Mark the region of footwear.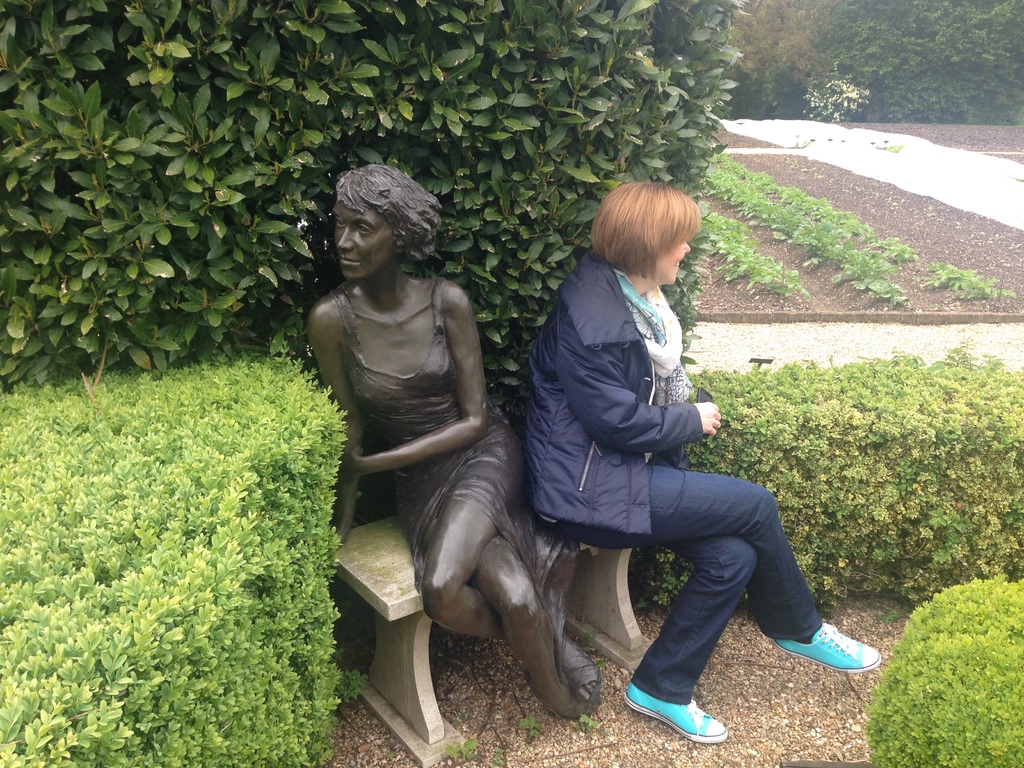
Region: (526, 667, 600, 726).
